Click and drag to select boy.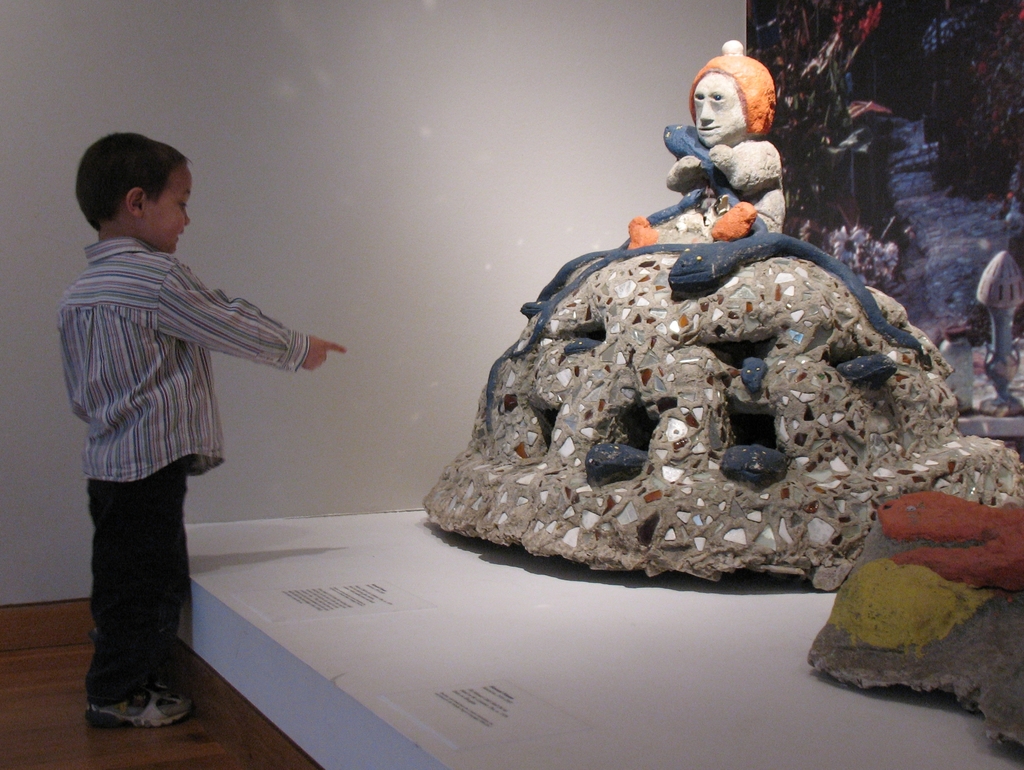
Selection: BBox(60, 143, 326, 682).
